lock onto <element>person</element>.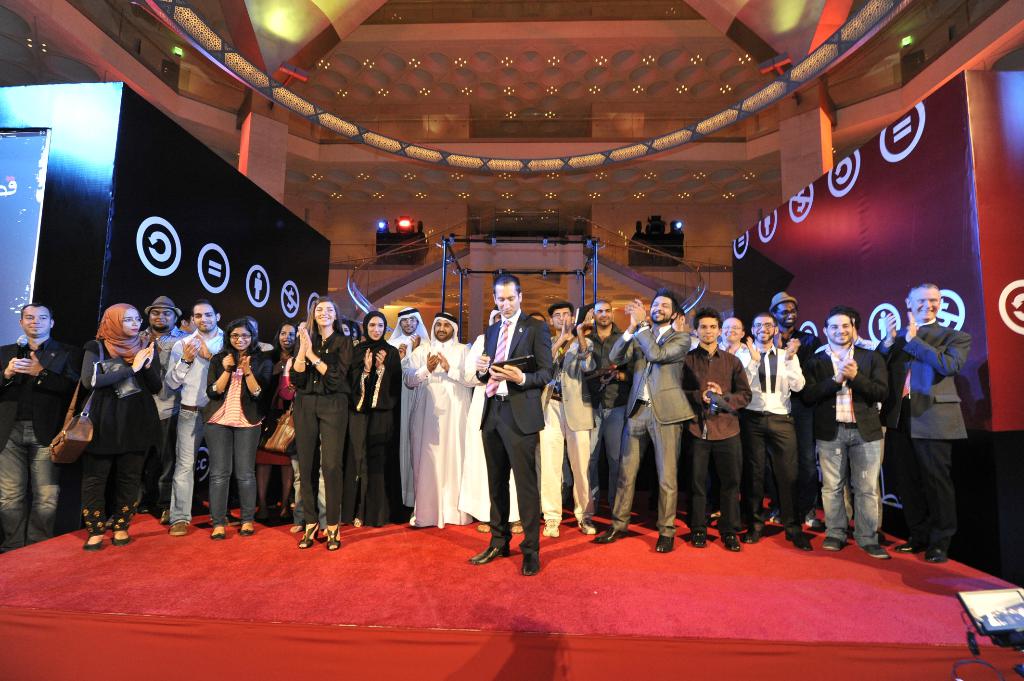
Locked: (598,284,689,548).
